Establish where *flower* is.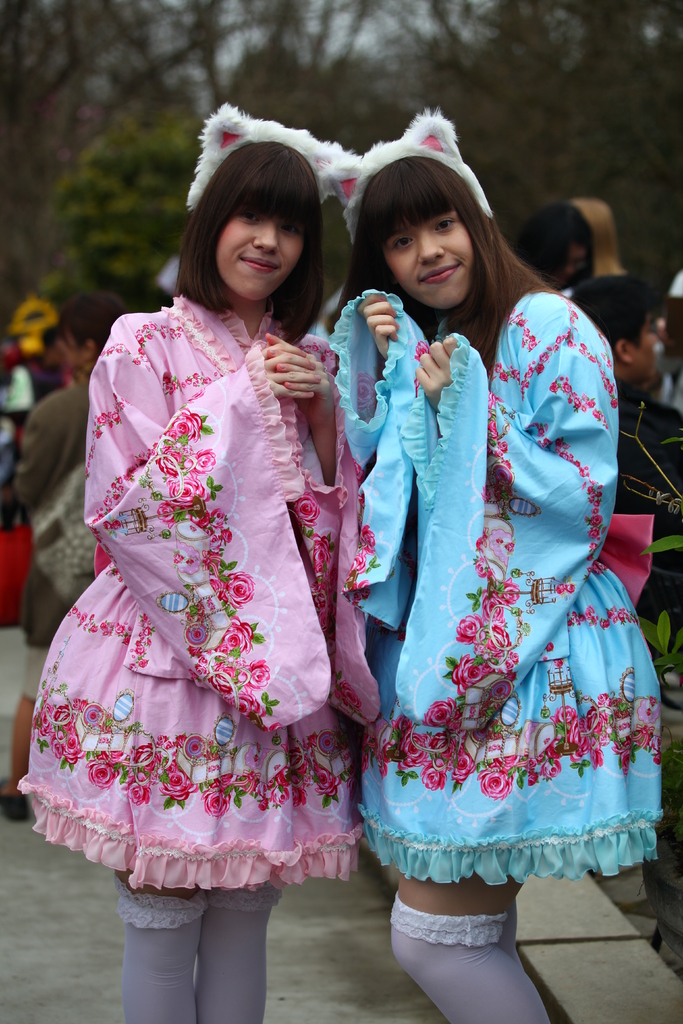
Established at locate(479, 588, 502, 620).
